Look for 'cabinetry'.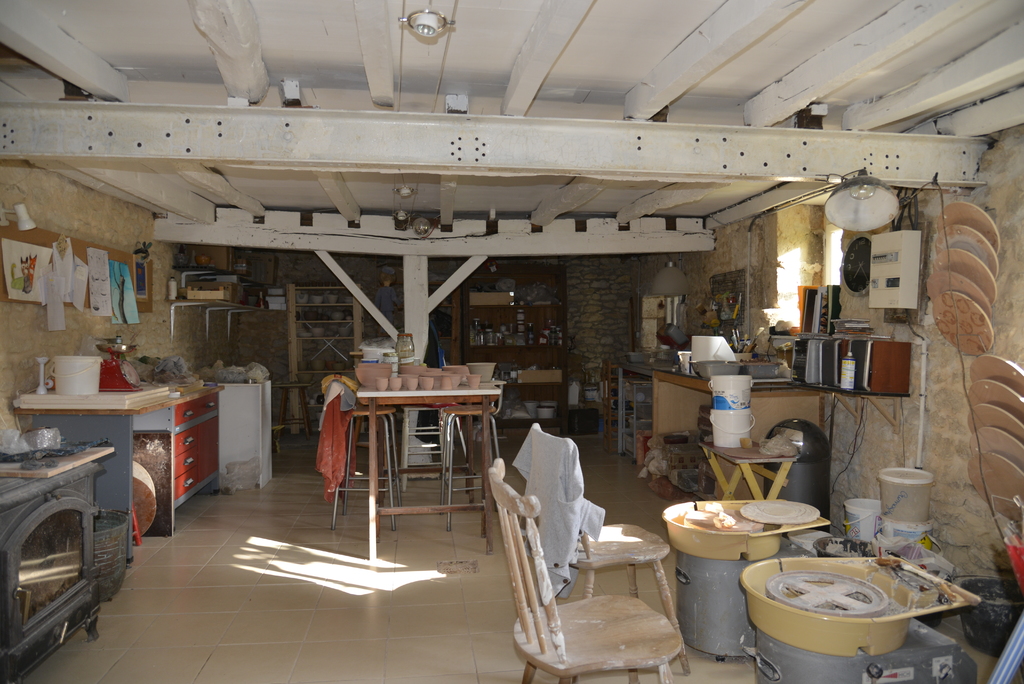
Found: (x1=464, y1=257, x2=575, y2=424).
